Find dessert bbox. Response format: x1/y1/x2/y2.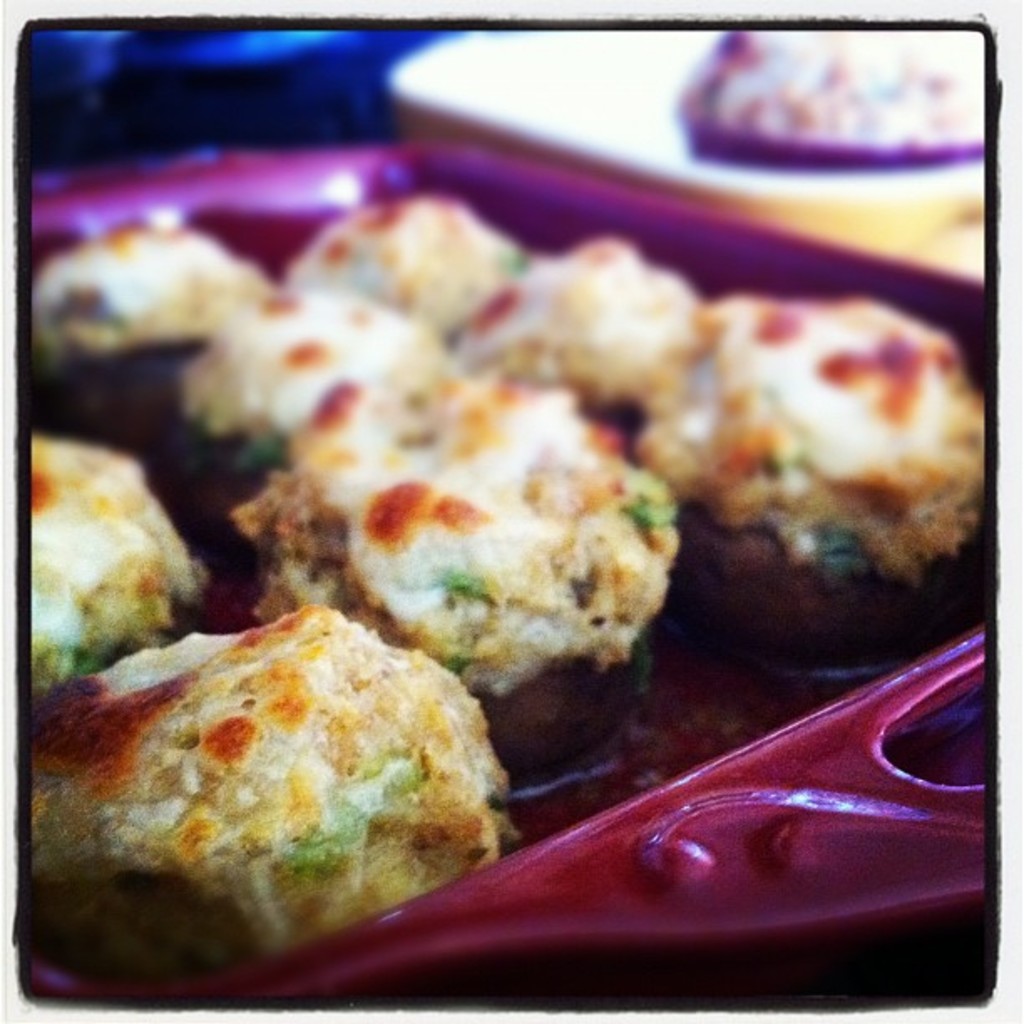
659/13/1009/169.
